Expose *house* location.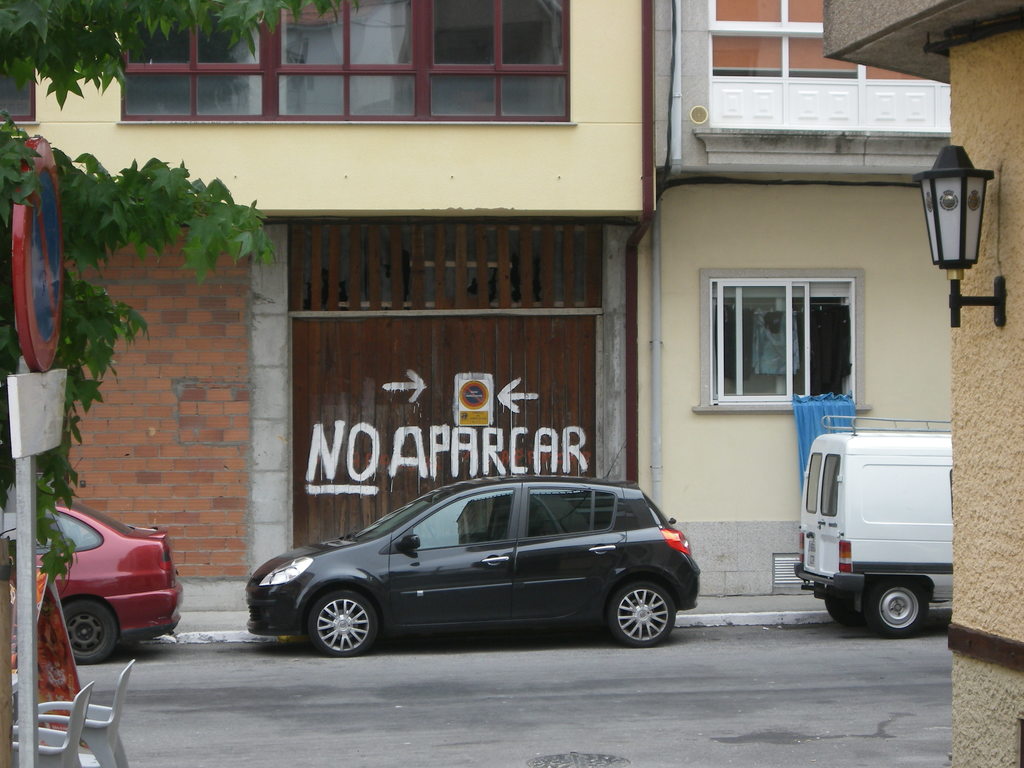
Exposed at <bbox>0, 0, 658, 637</bbox>.
